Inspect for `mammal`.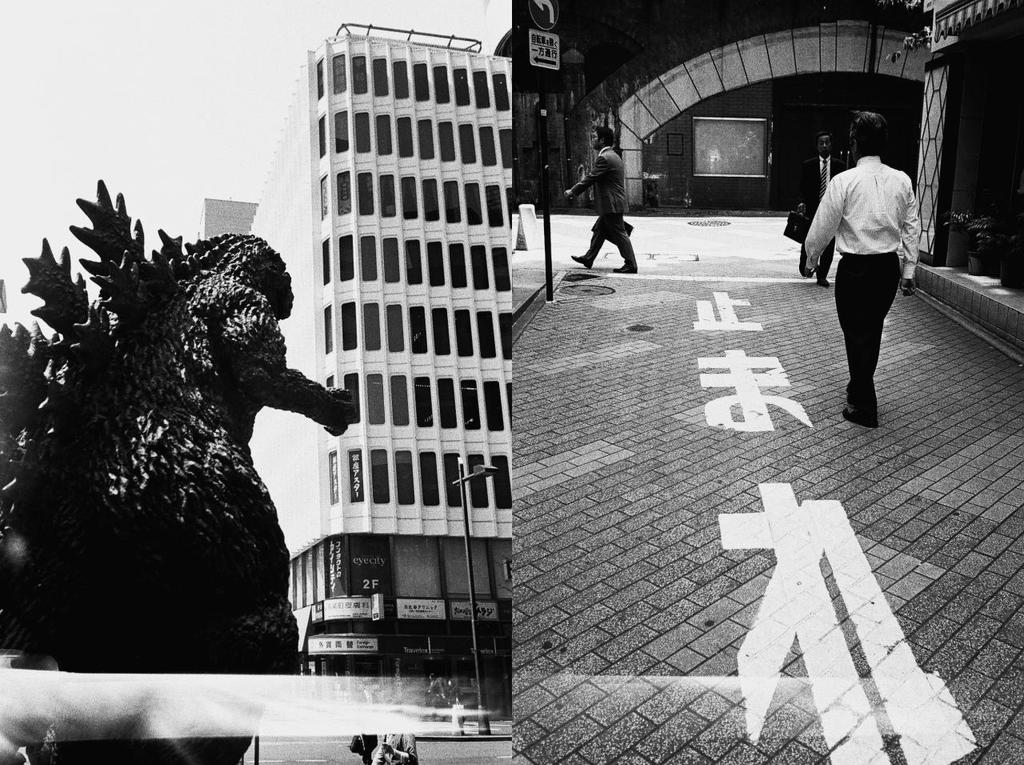
Inspection: 364,707,422,764.
